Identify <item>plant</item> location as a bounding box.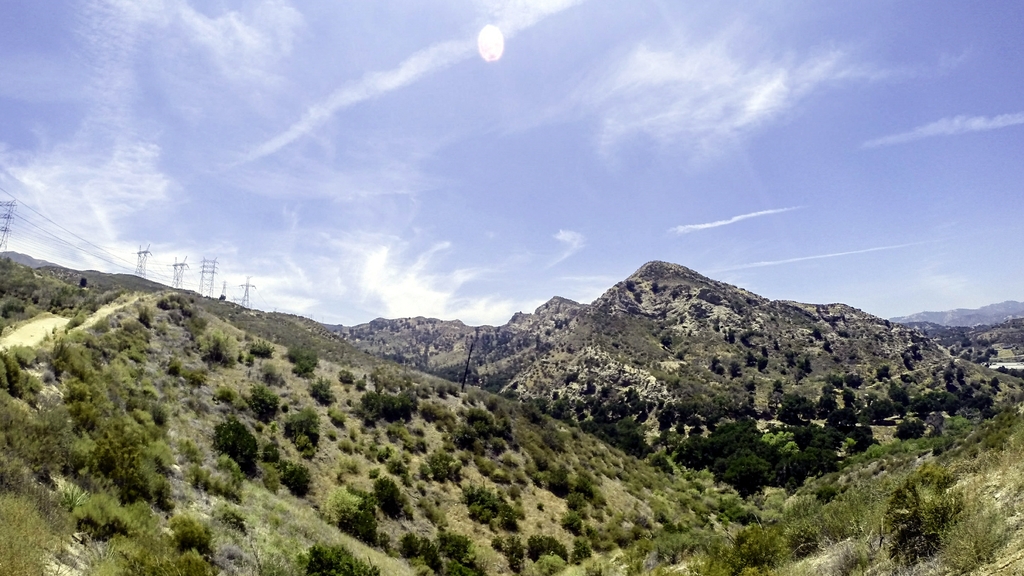
locate(188, 365, 205, 392).
